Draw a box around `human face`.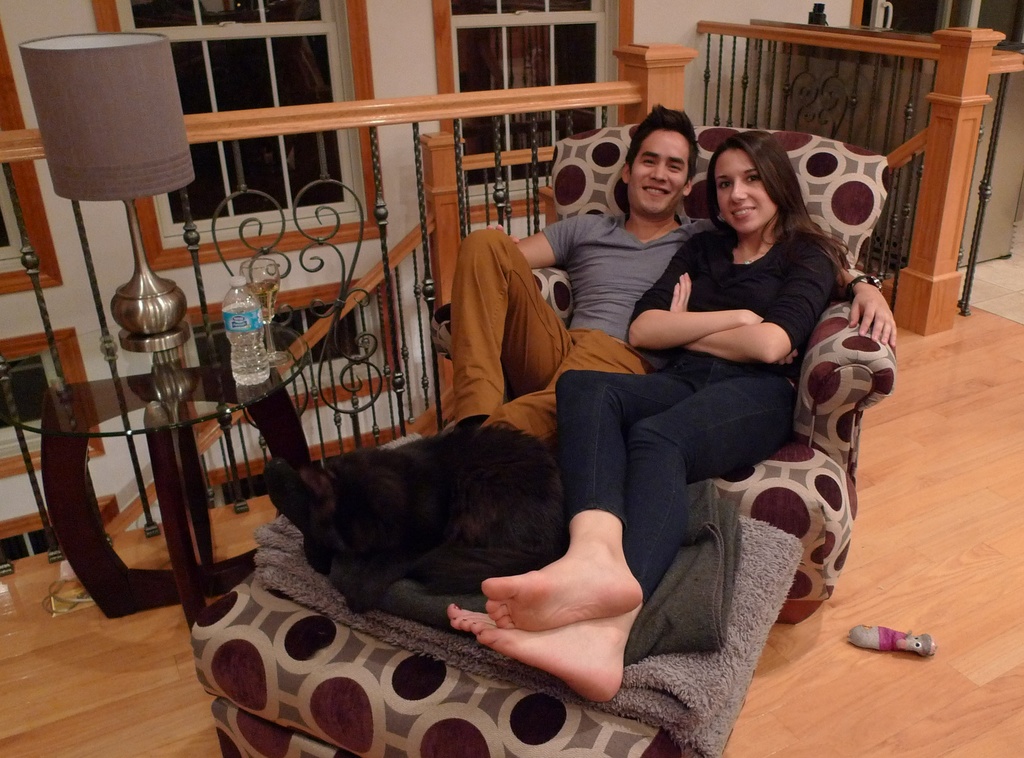
locate(629, 115, 682, 213).
